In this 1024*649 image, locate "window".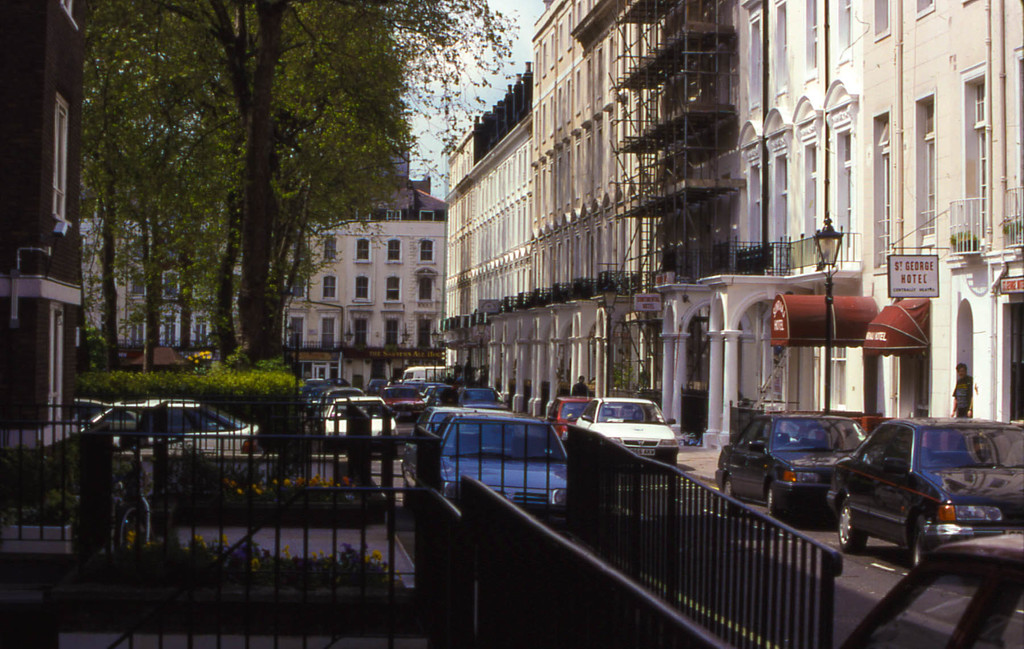
Bounding box: box=[353, 272, 372, 302].
